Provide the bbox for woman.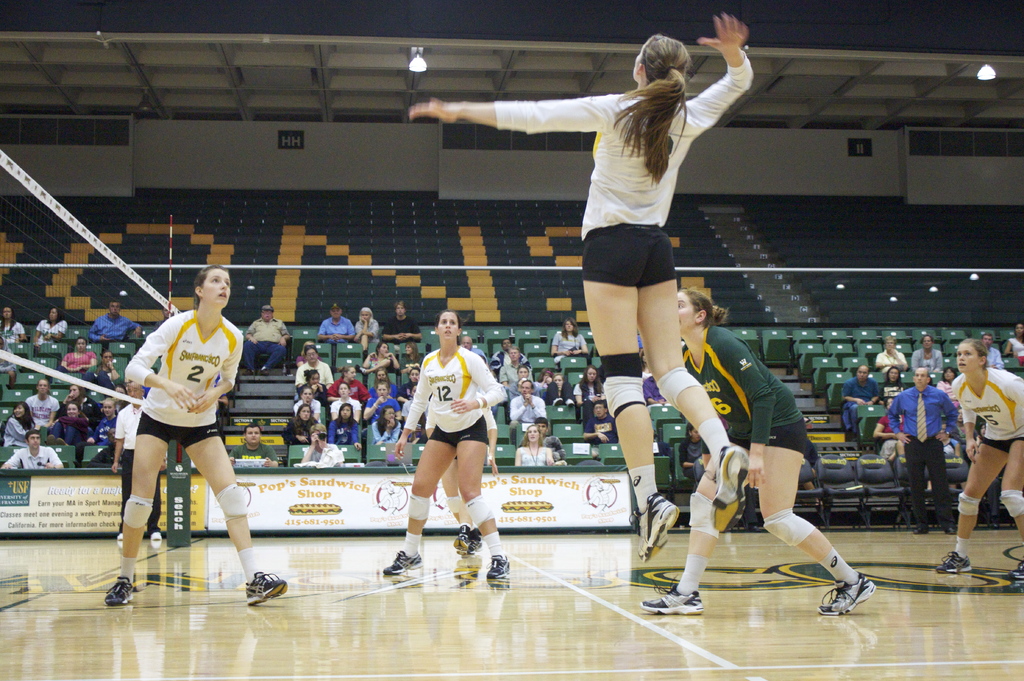
[33,307,69,346].
